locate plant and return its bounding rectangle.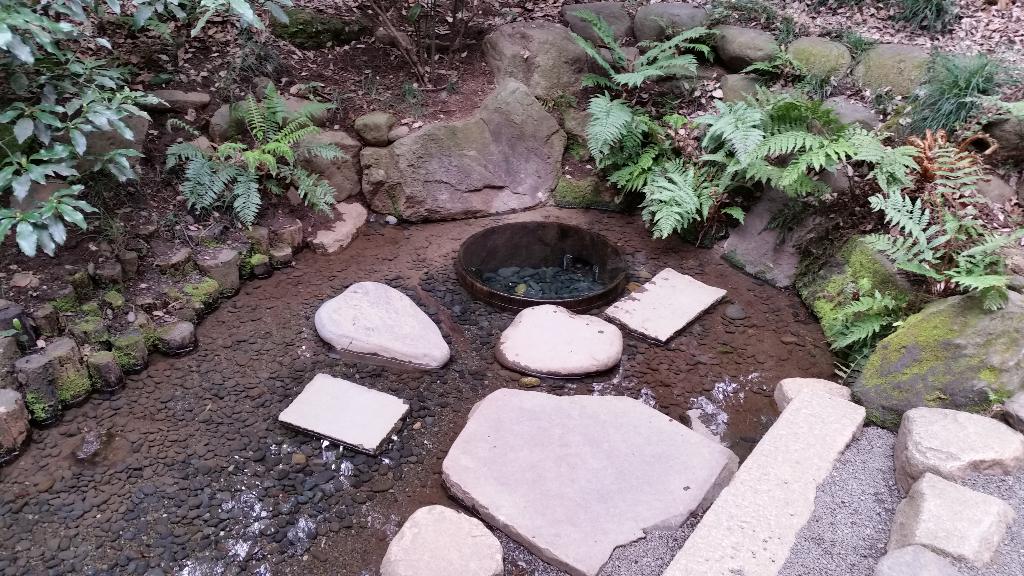
rect(847, 135, 1012, 306).
